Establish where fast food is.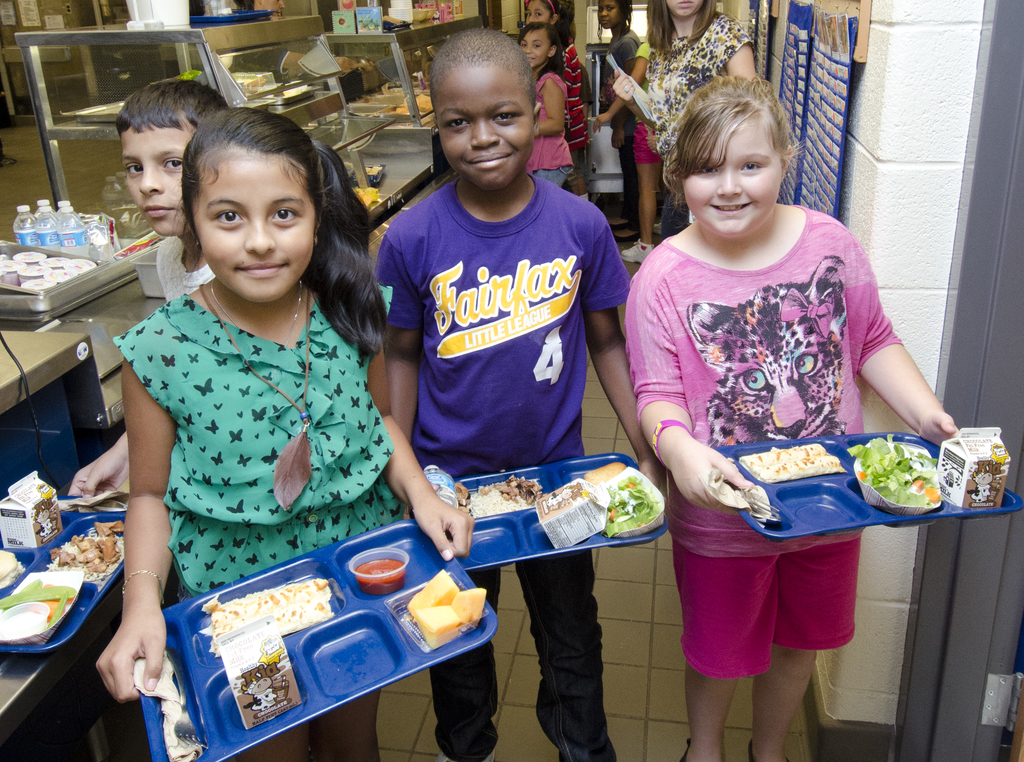
Established at (x1=401, y1=570, x2=470, y2=611).
